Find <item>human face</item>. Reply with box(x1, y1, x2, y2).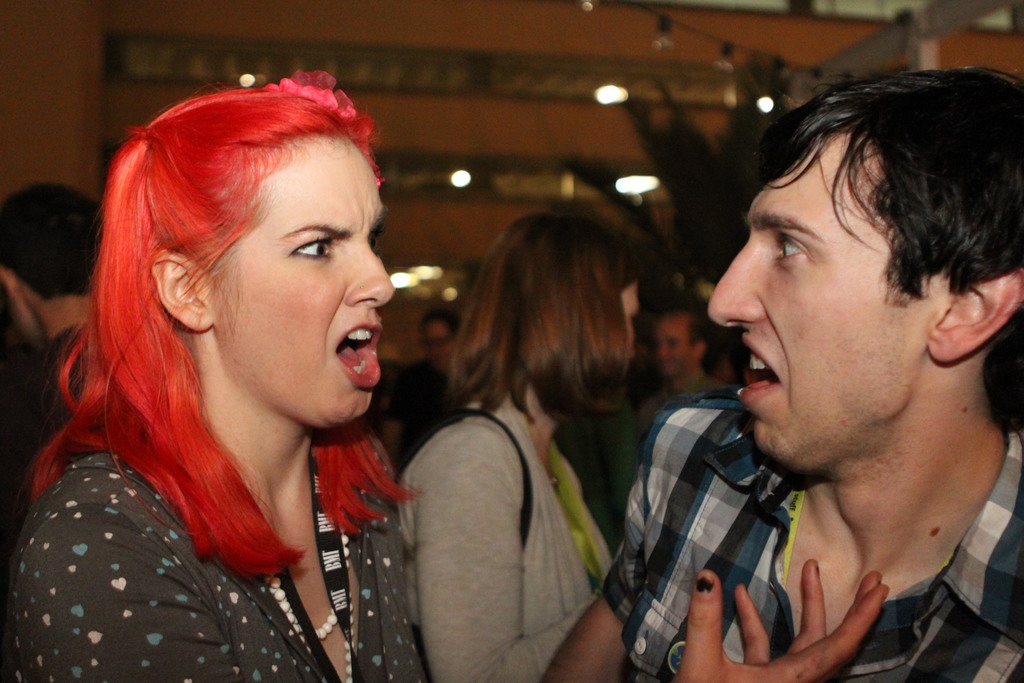
box(706, 136, 945, 462).
